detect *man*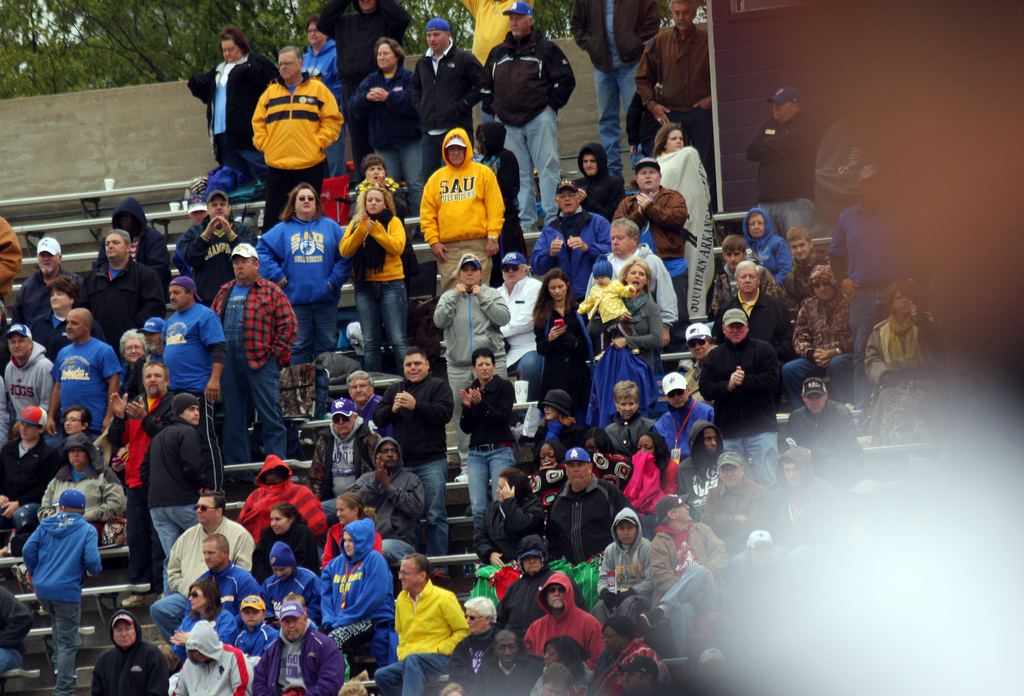
{"x1": 159, "y1": 271, "x2": 232, "y2": 495}
